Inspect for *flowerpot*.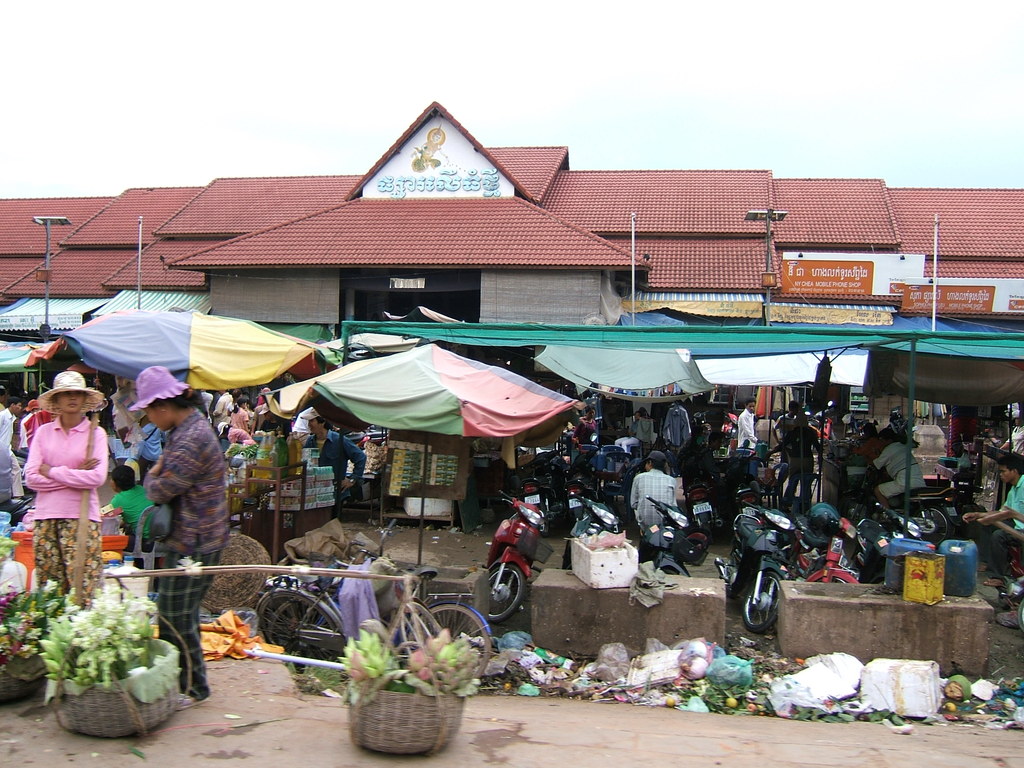
Inspection: 330 638 476 761.
